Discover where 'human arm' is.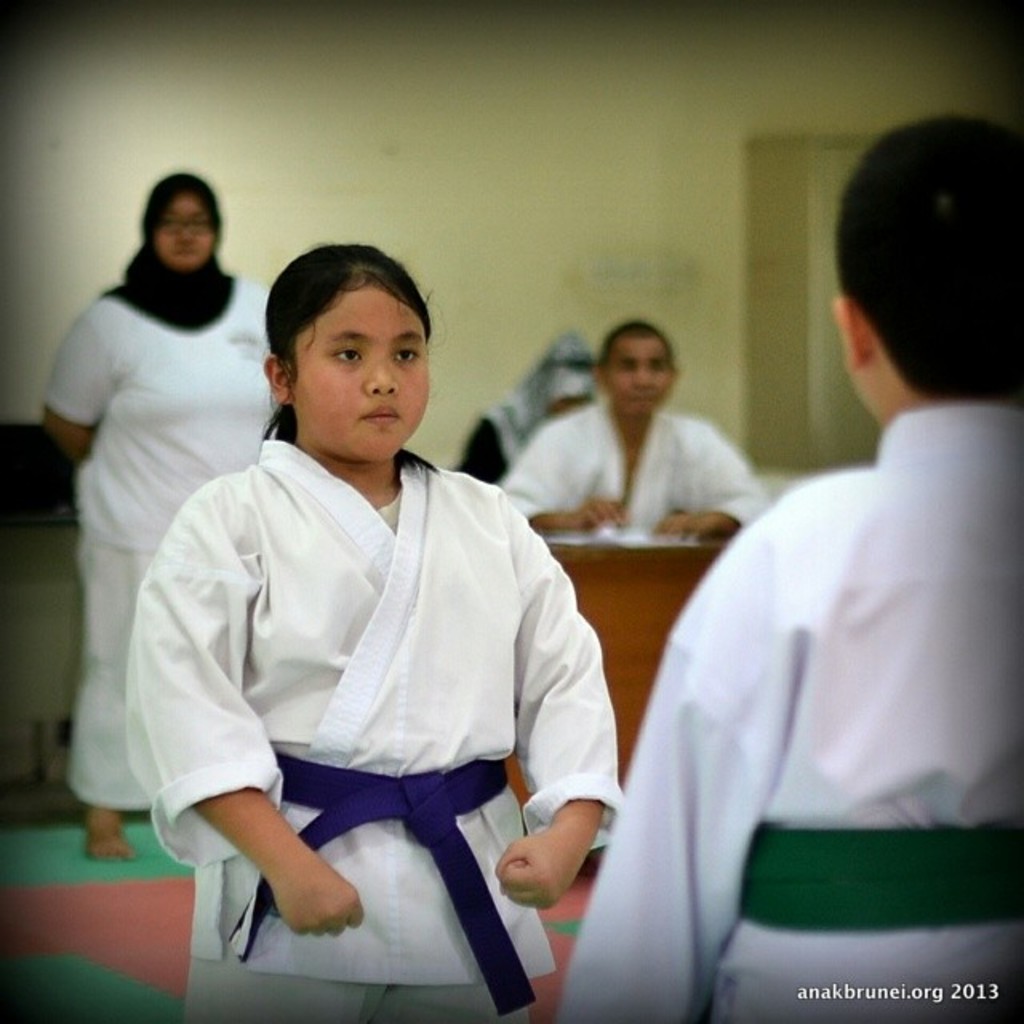
Discovered at 123, 490, 366, 944.
